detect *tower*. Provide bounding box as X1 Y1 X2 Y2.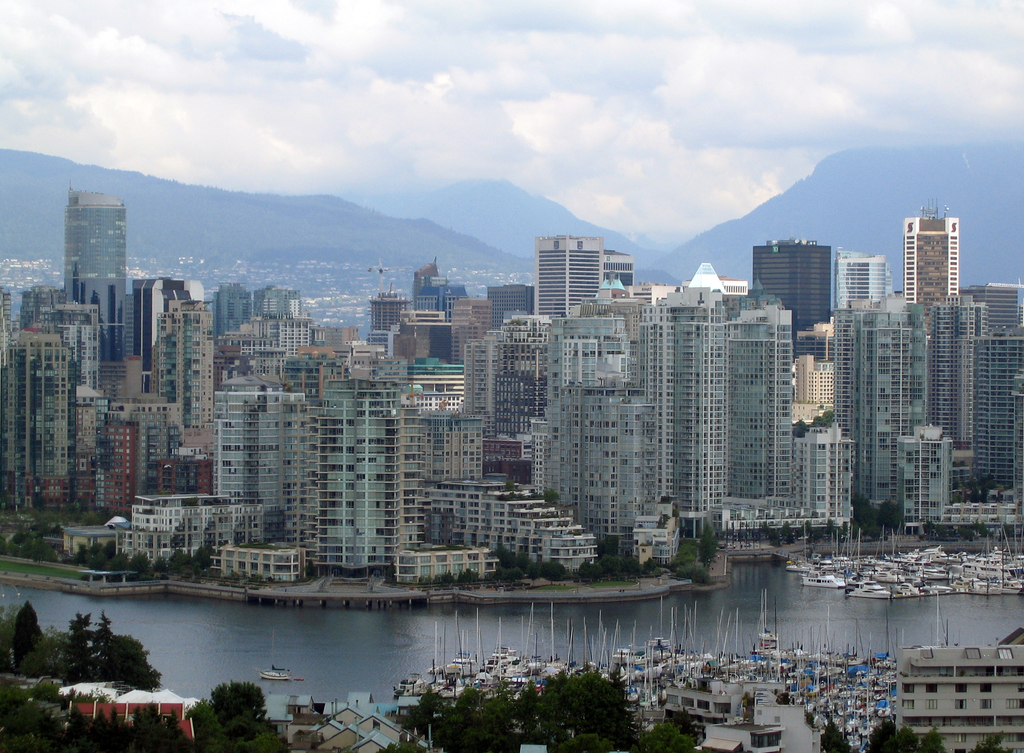
450 296 489 341.
